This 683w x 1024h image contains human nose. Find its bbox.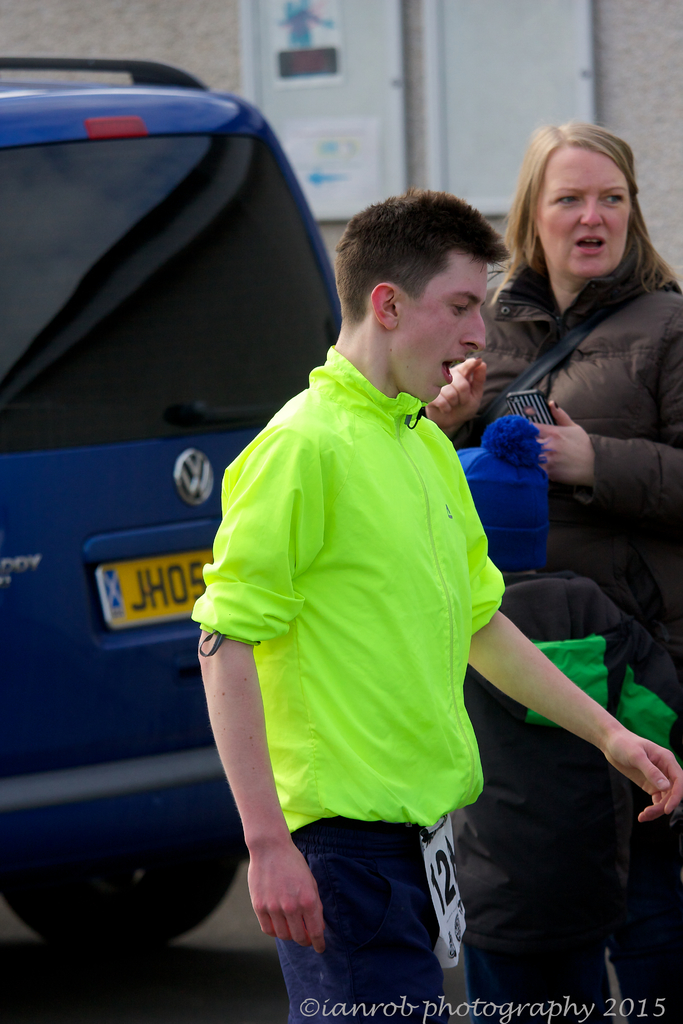
x1=458 y1=303 x2=490 y2=349.
